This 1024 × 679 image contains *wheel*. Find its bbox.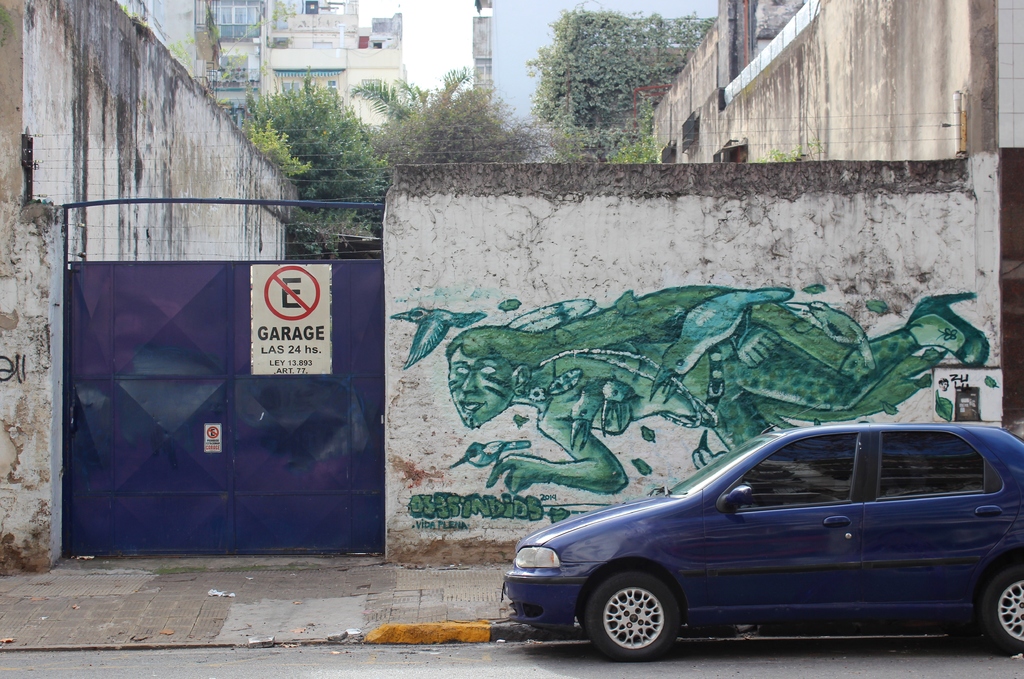
bbox=(585, 552, 705, 669).
